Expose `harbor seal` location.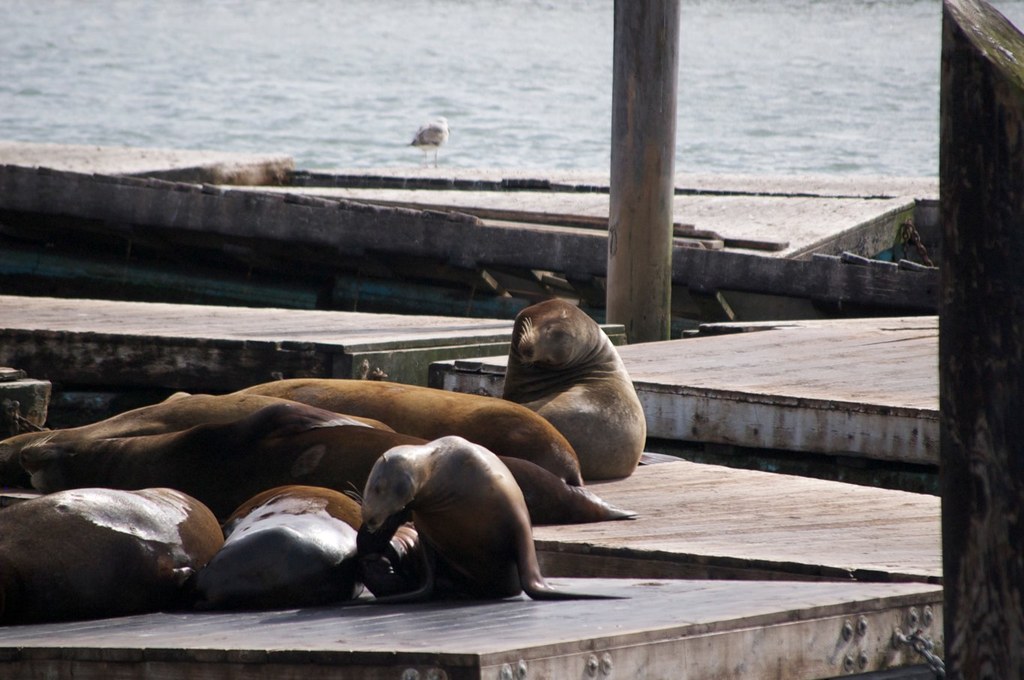
Exposed at 502:292:647:479.
